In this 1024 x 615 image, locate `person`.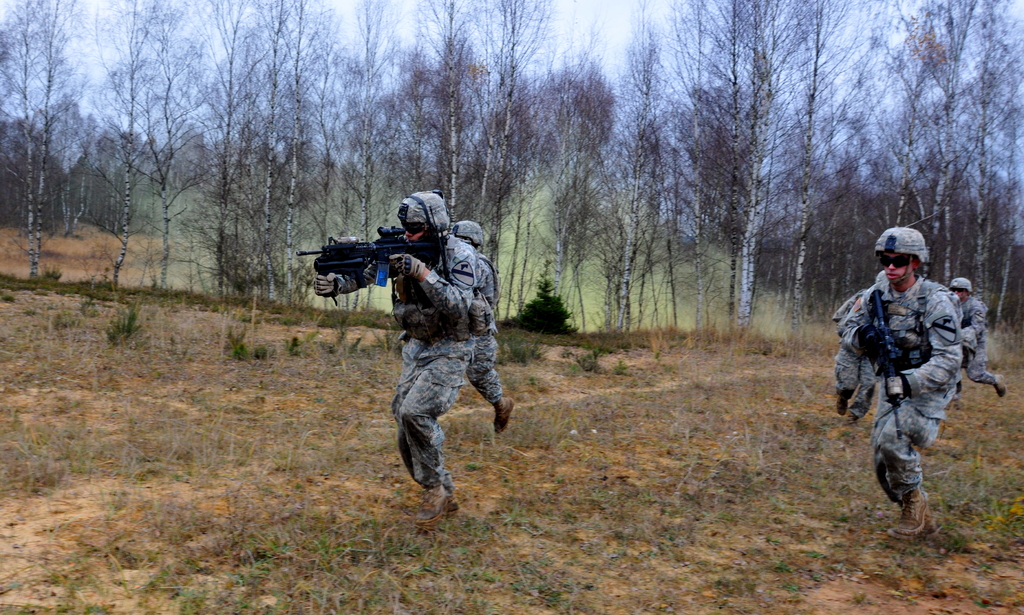
Bounding box: bbox=[949, 273, 1005, 399].
